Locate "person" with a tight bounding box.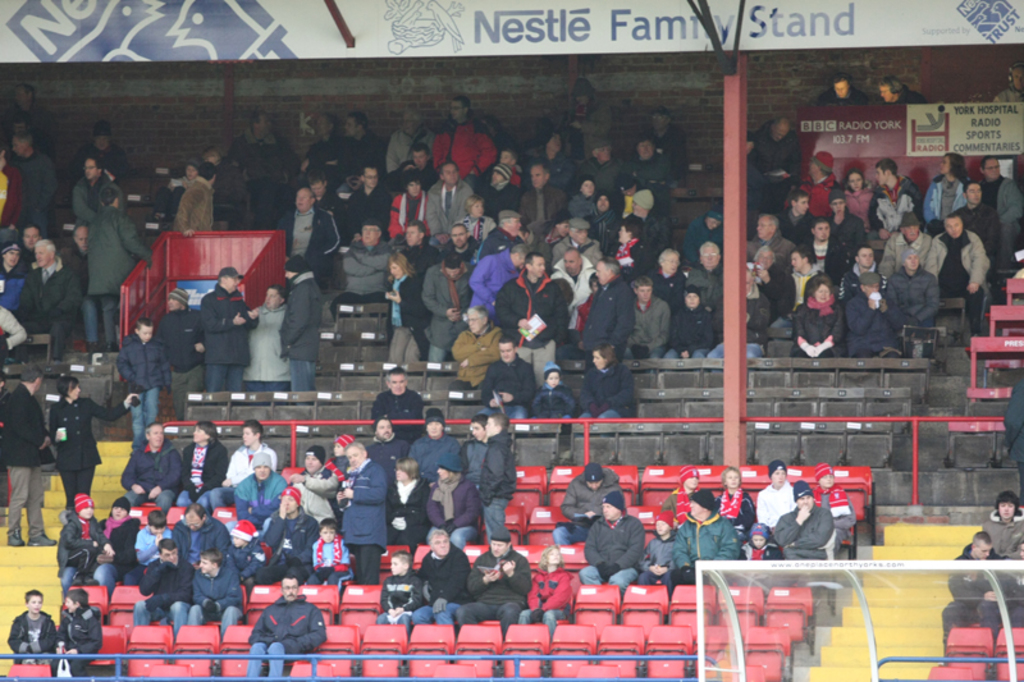
<region>696, 265, 774, 363</region>.
